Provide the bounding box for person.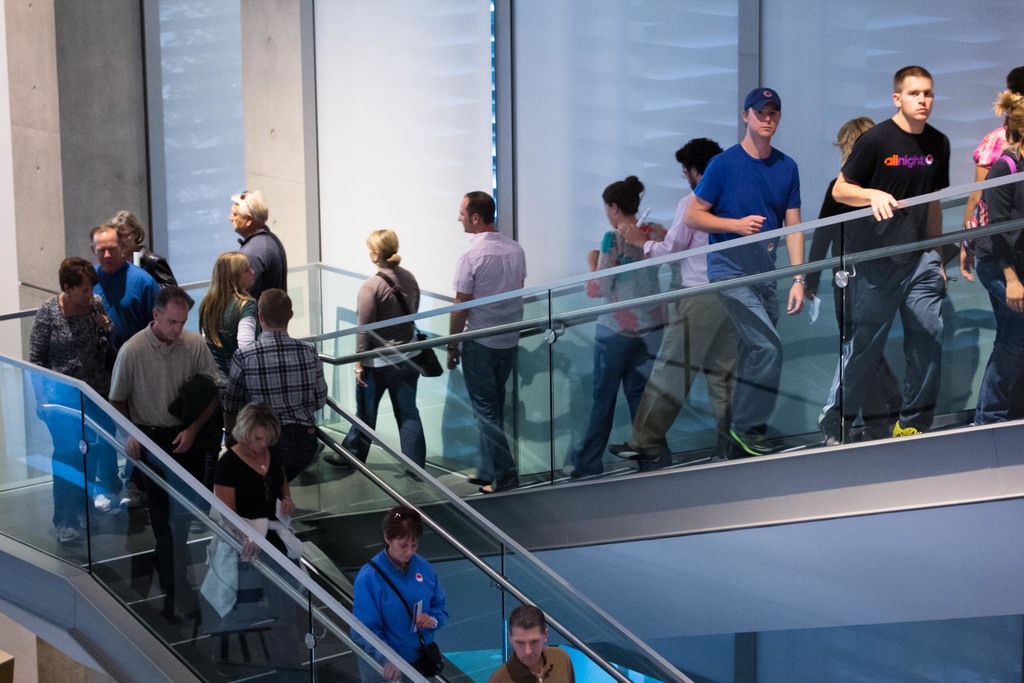
(left=486, top=603, right=577, bottom=682).
